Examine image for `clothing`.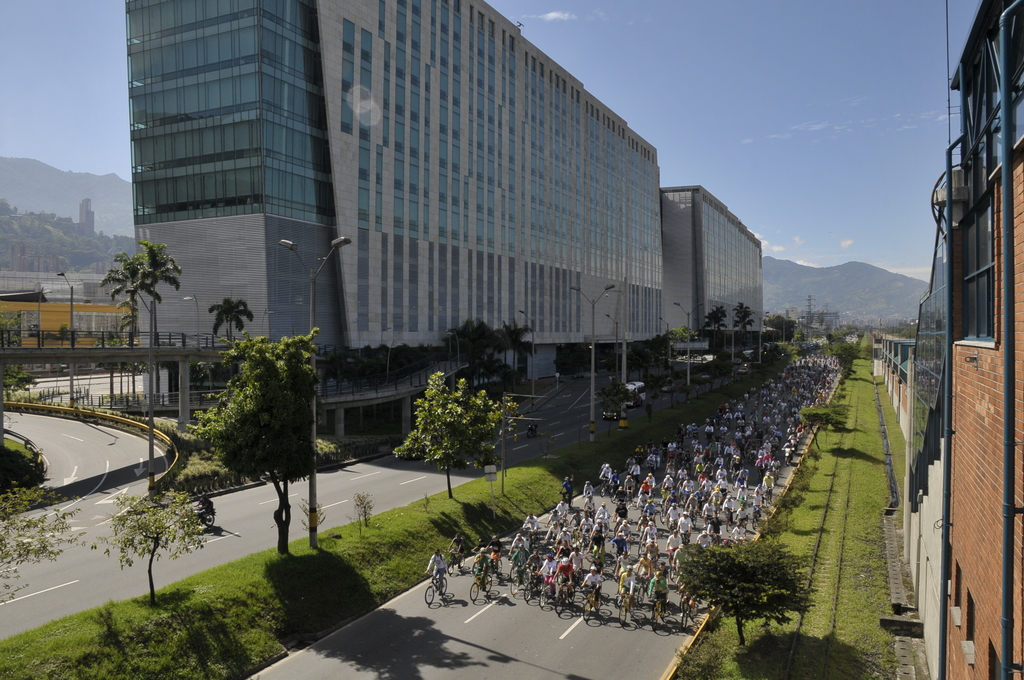
Examination result: Rect(425, 553, 446, 576).
